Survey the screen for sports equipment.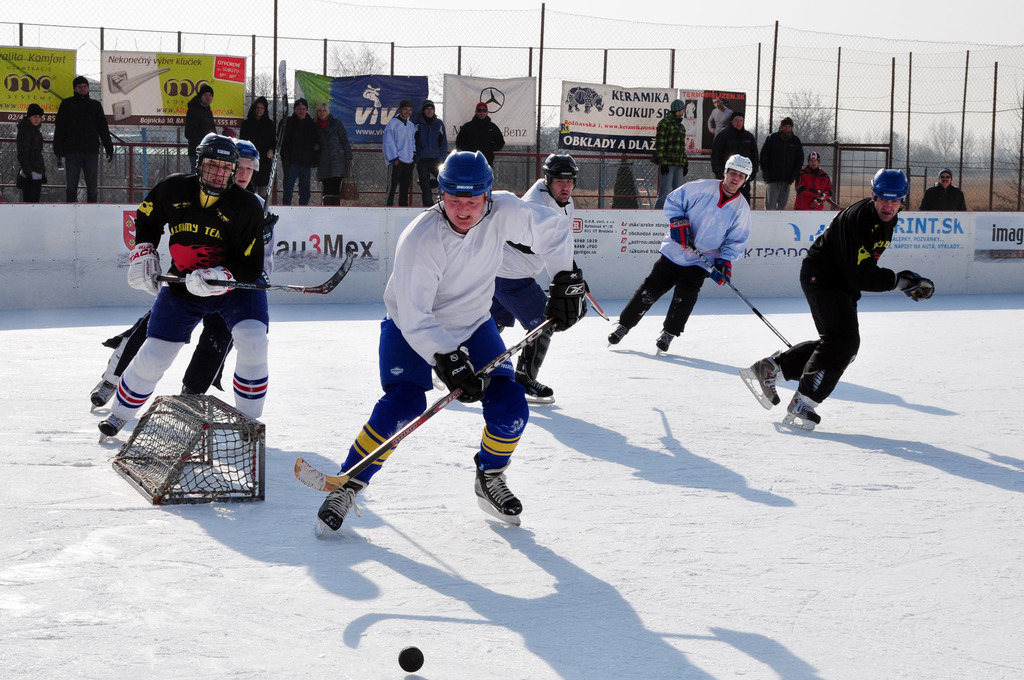
Survey found: {"left": 542, "top": 153, "right": 580, "bottom": 208}.
